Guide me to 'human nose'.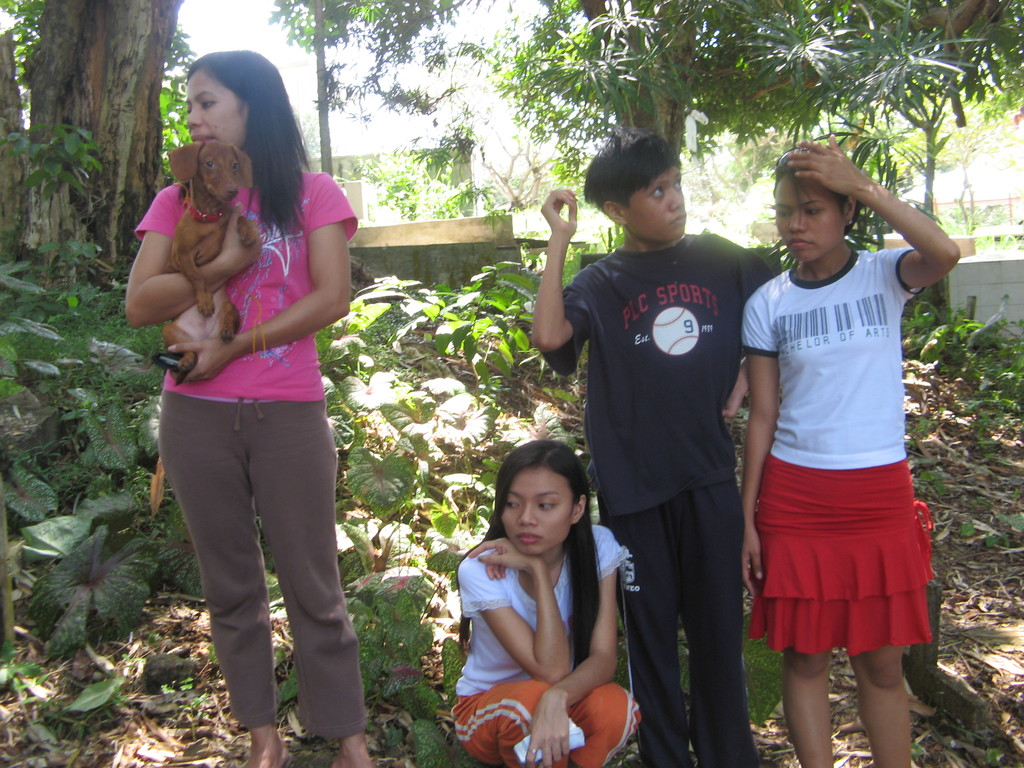
Guidance: x1=188, y1=105, x2=202, y2=129.
